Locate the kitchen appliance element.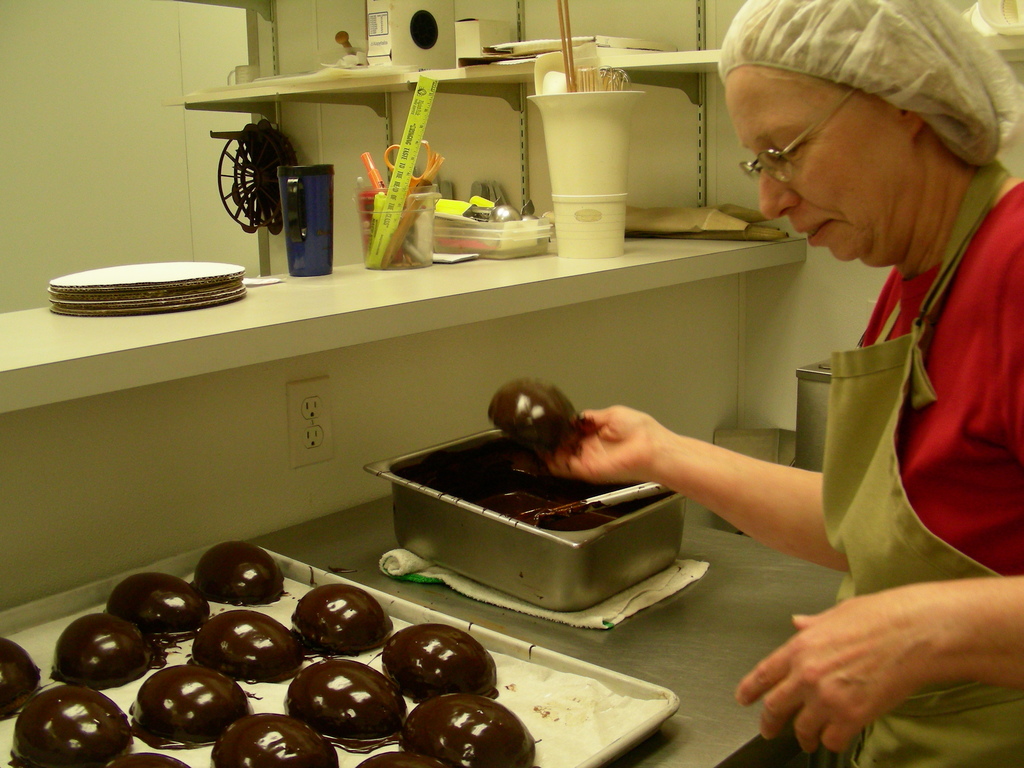
Element bbox: locate(792, 357, 835, 479).
